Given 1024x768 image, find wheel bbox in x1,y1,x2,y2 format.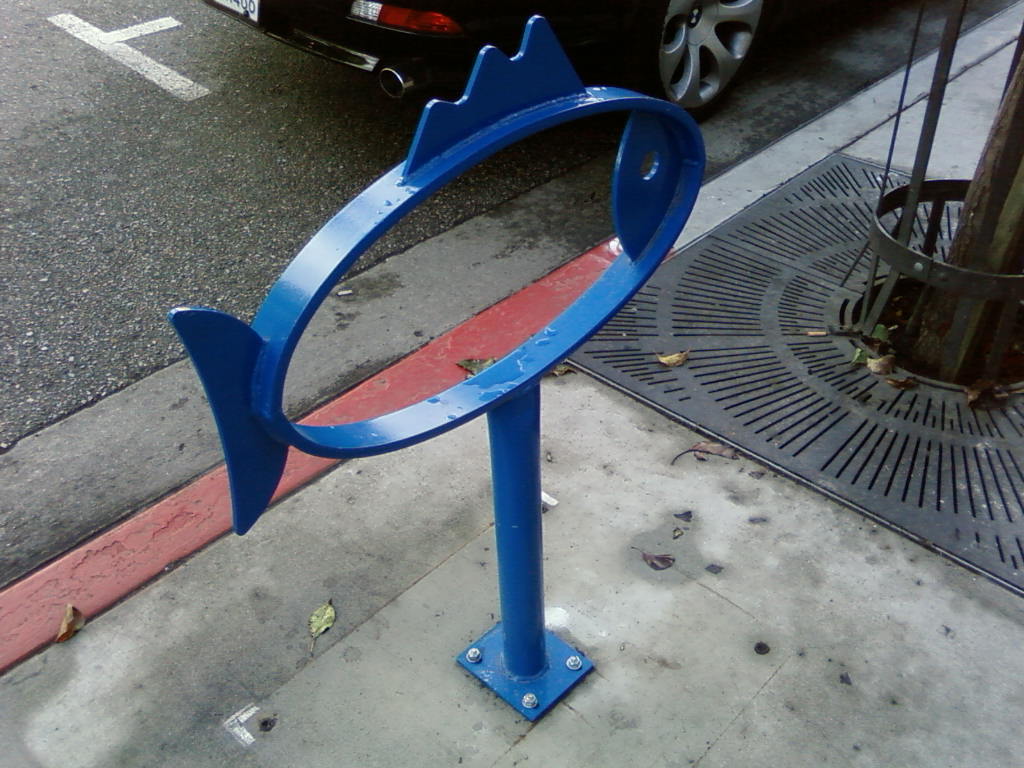
630,0,768,98.
